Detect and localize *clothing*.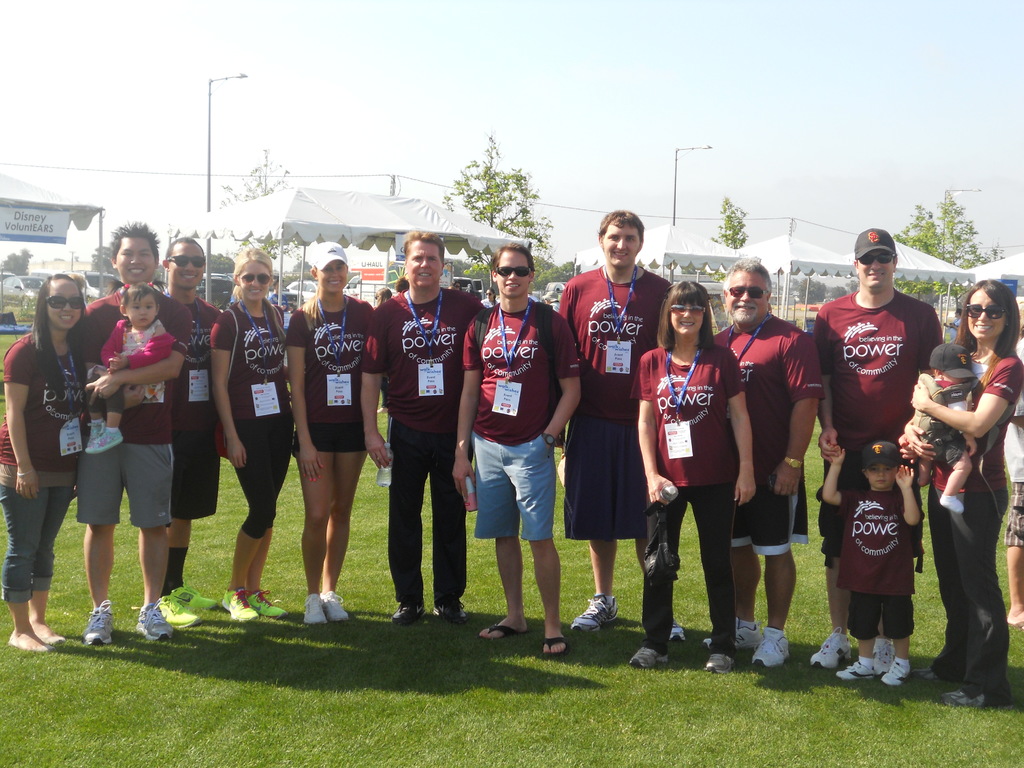
Localized at (637,346,742,650).
